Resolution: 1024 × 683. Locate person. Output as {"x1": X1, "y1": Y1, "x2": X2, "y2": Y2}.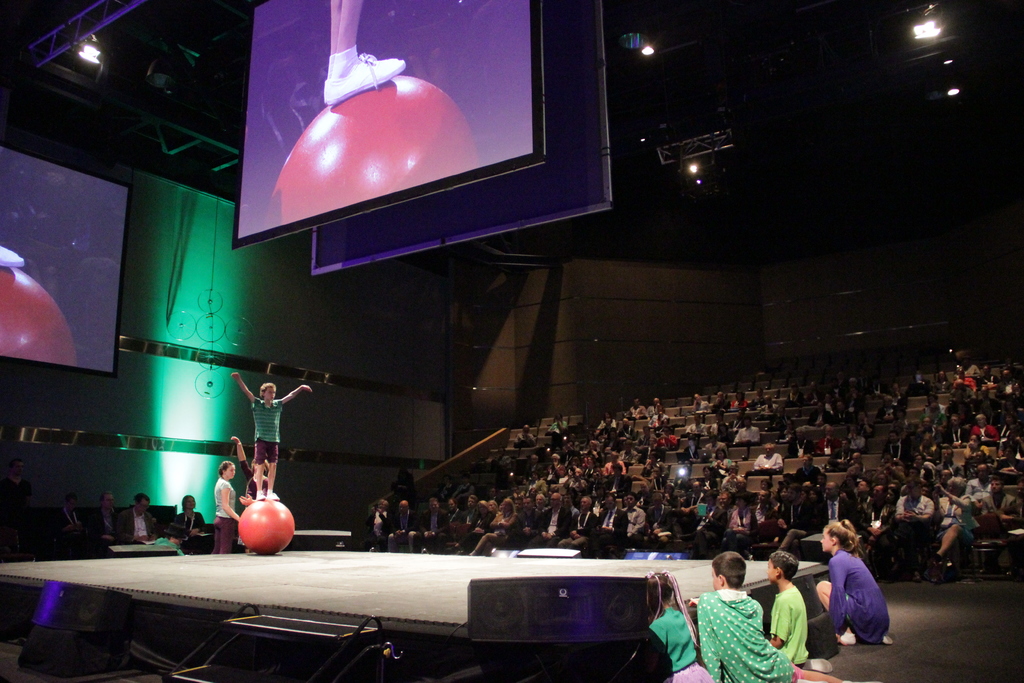
{"x1": 324, "y1": 0, "x2": 411, "y2": 109}.
